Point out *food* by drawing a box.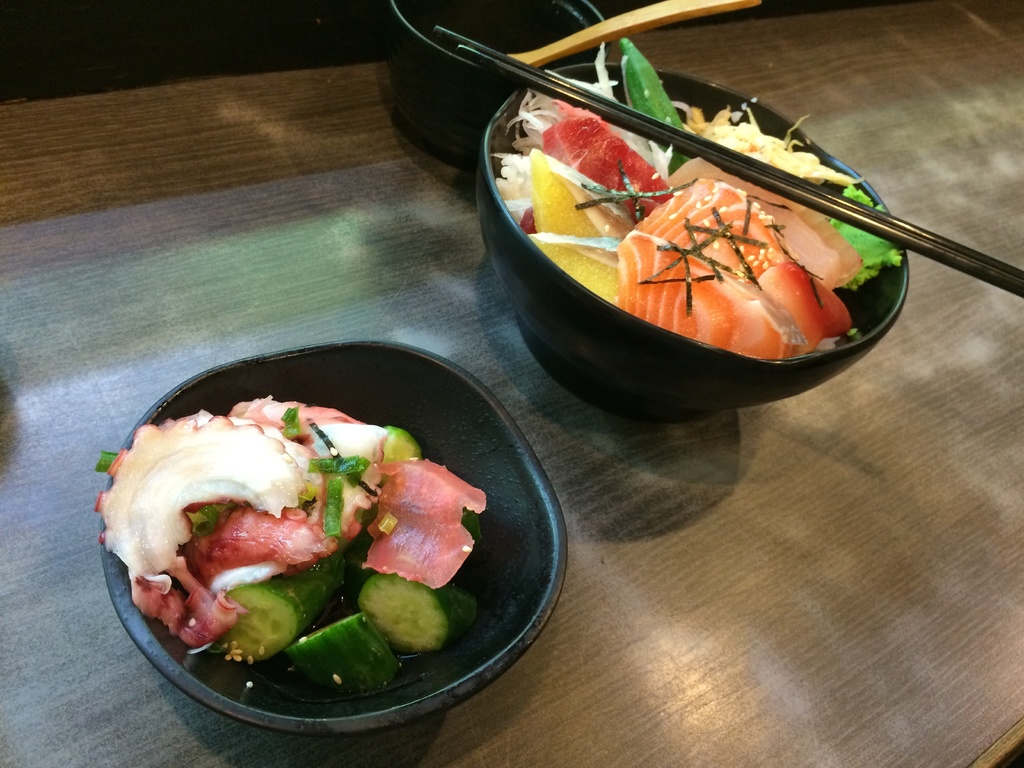
[left=230, top=569, right=332, bottom=664].
